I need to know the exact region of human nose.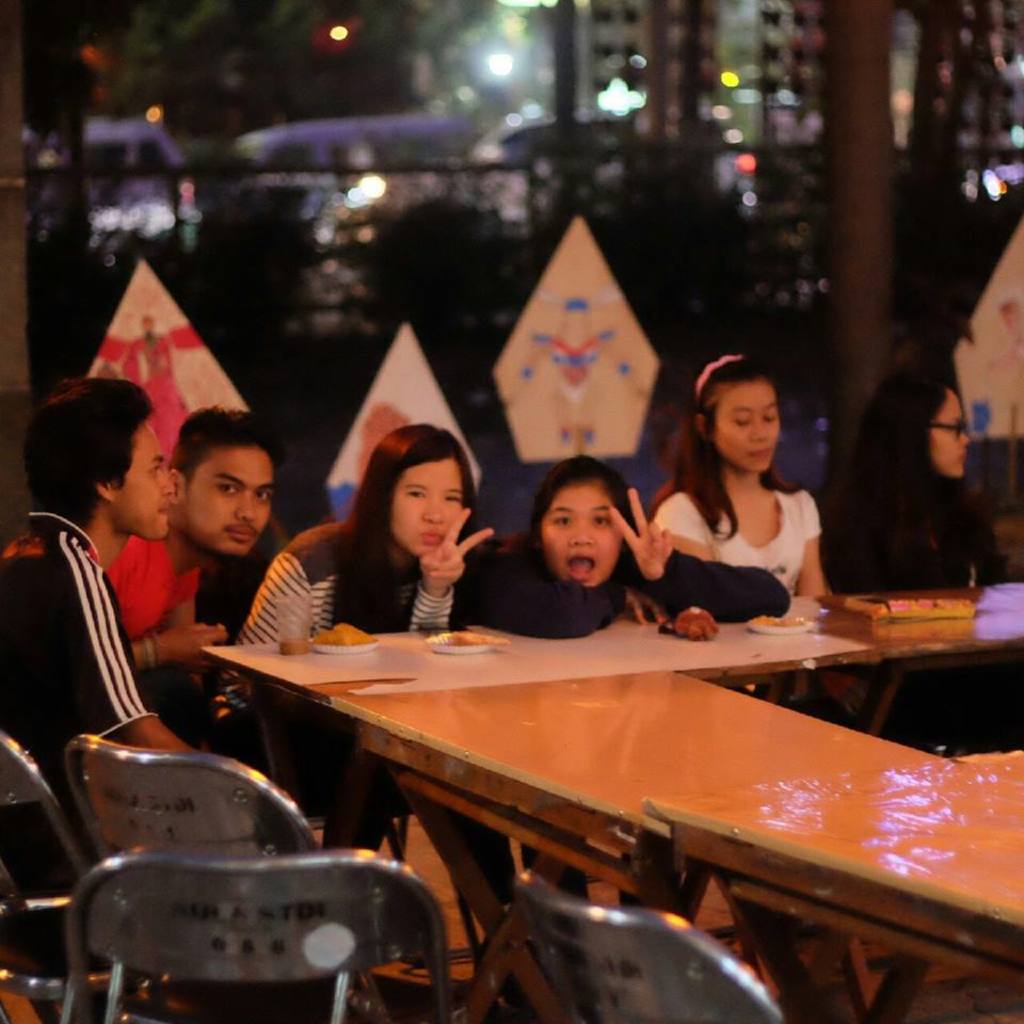
Region: crop(235, 489, 258, 521).
